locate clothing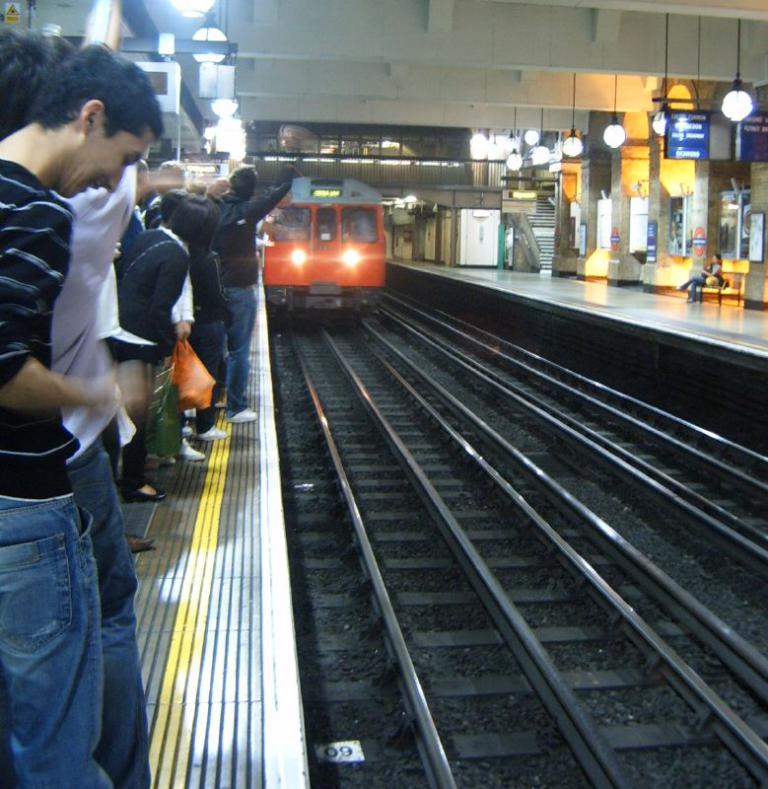
115,232,187,340
